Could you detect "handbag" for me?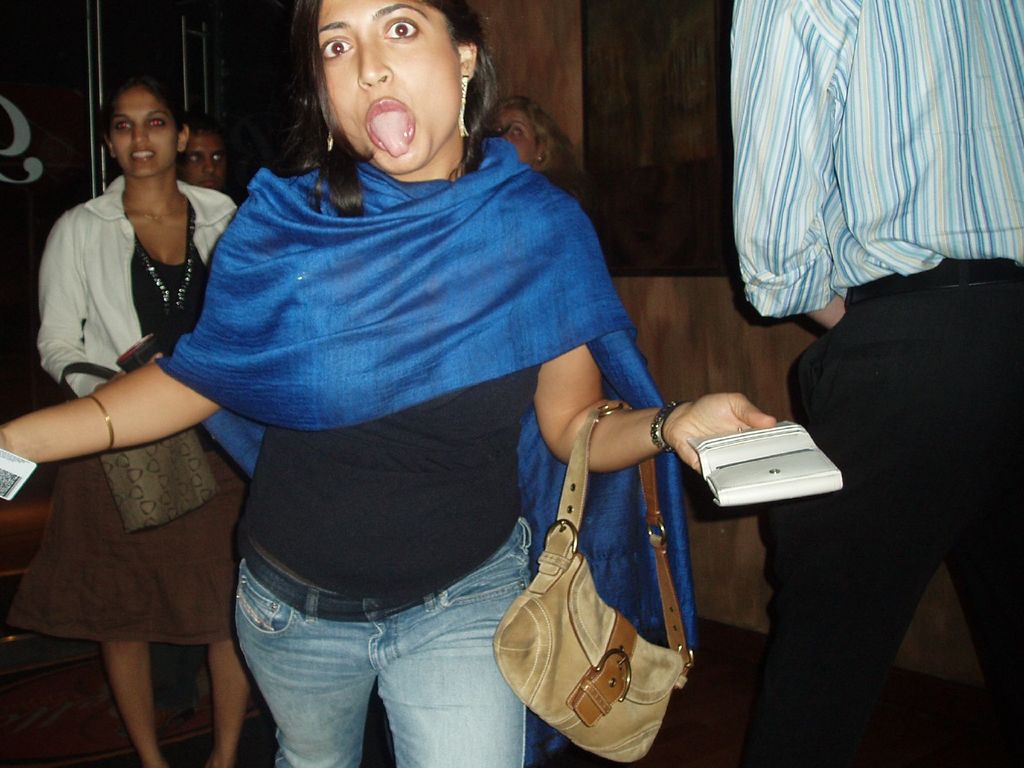
Detection result: BBox(58, 369, 233, 511).
